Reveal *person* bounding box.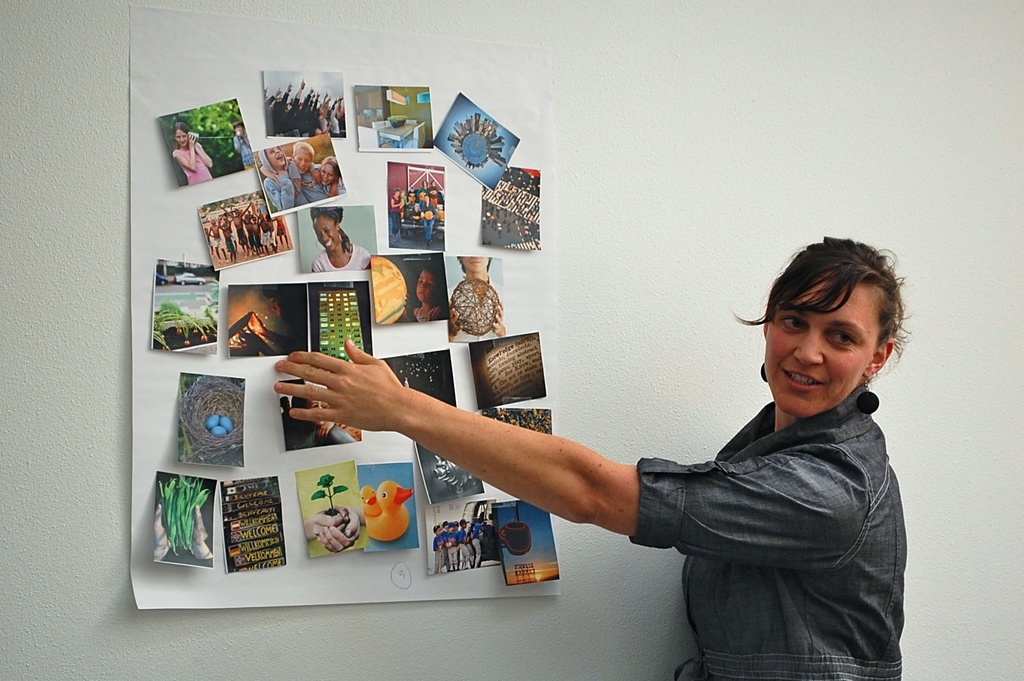
Revealed: Rect(308, 201, 377, 272).
